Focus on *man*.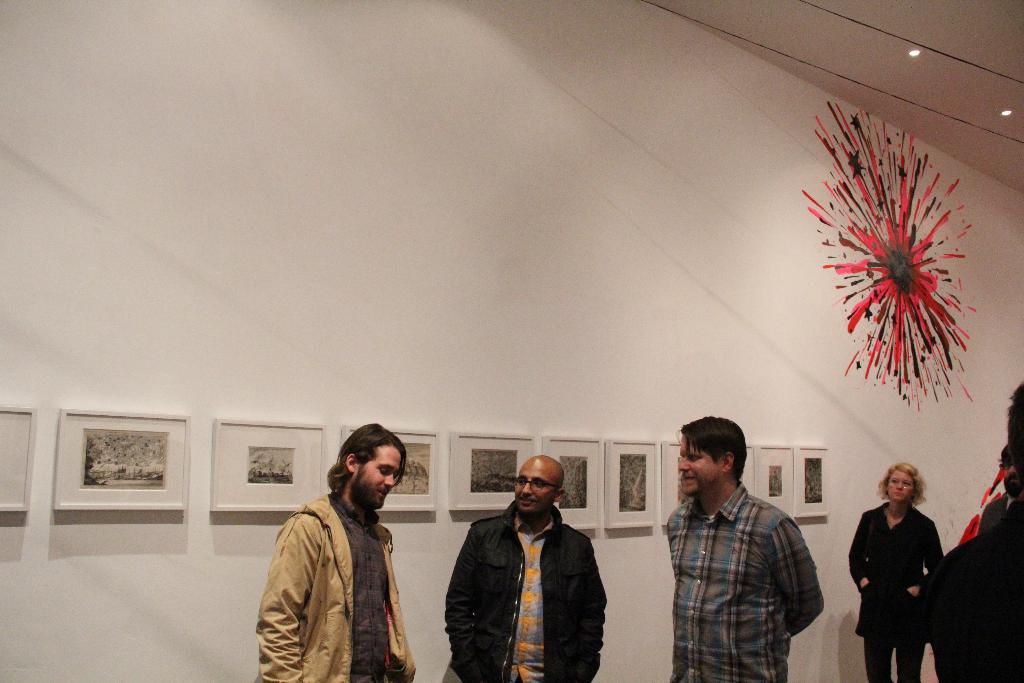
Focused at locate(973, 450, 1023, 538).
